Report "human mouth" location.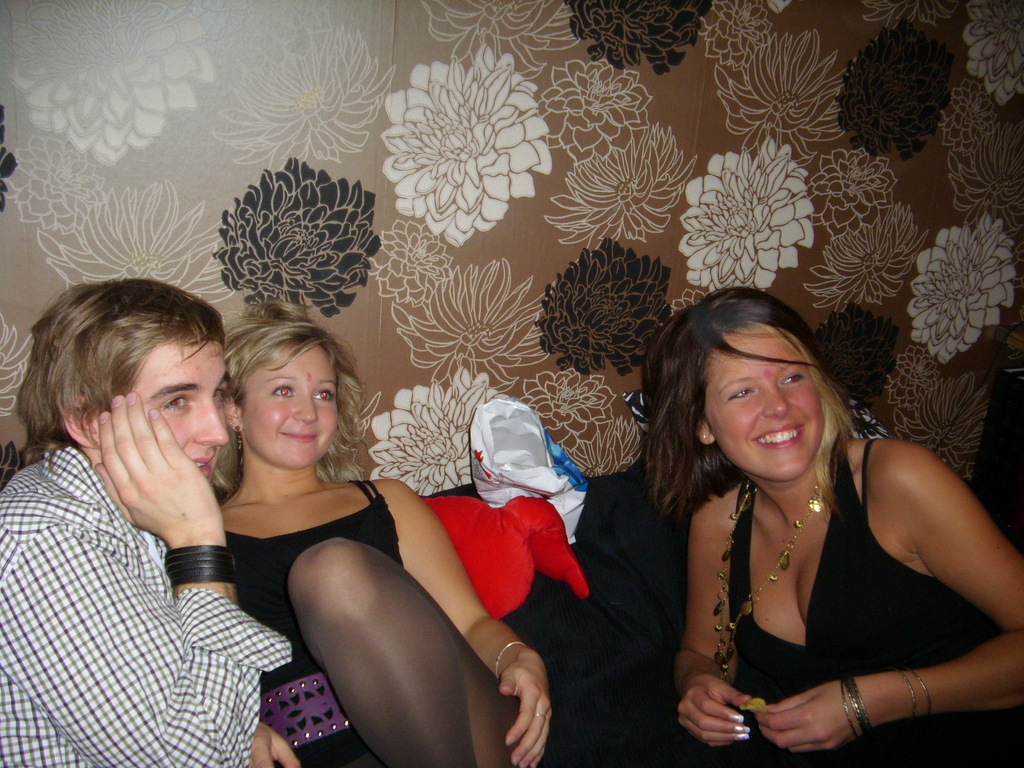
Report: box=[751, 420, 807, 461].
